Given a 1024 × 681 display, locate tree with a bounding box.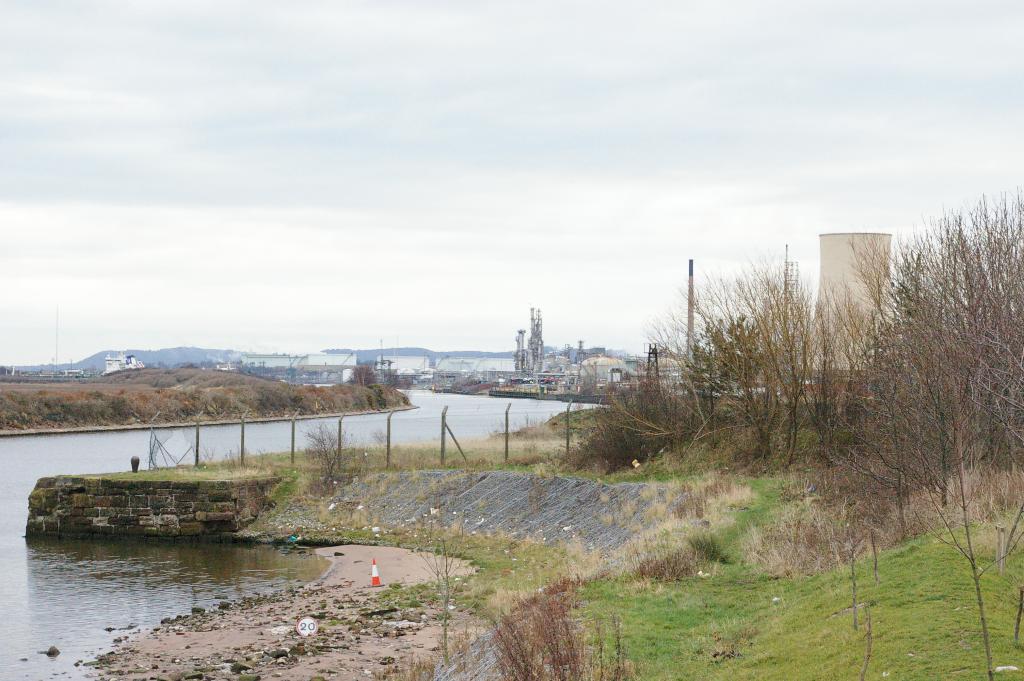
Located: 643:242:825:466.
